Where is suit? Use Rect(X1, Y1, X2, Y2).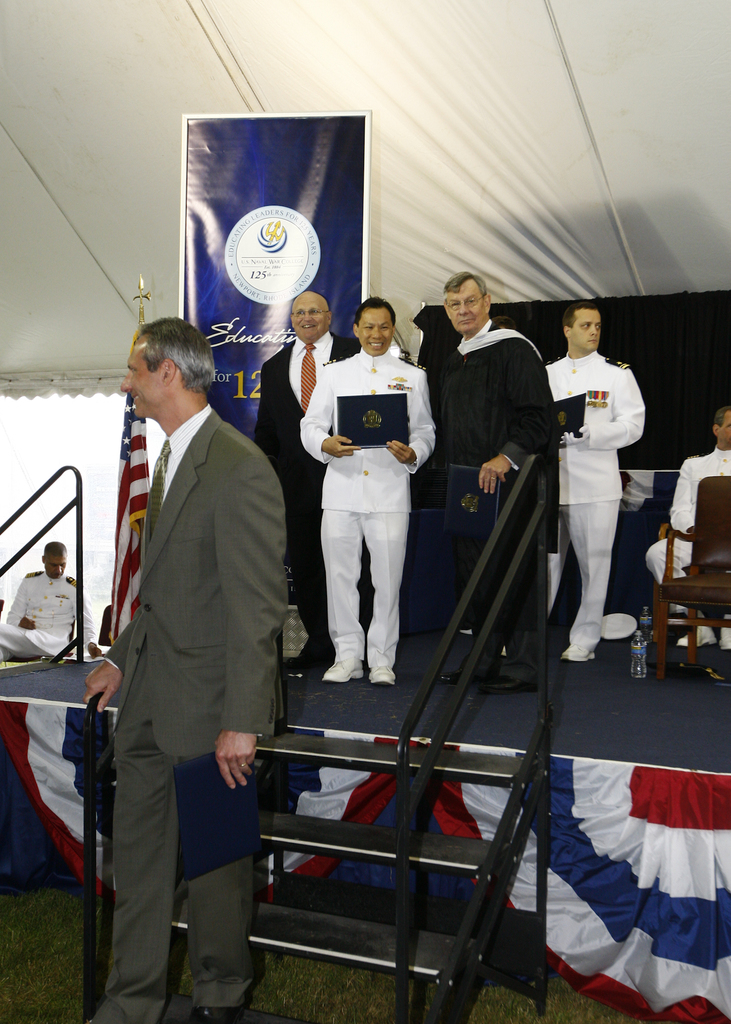
Rect(250, 330, 357, 640).
